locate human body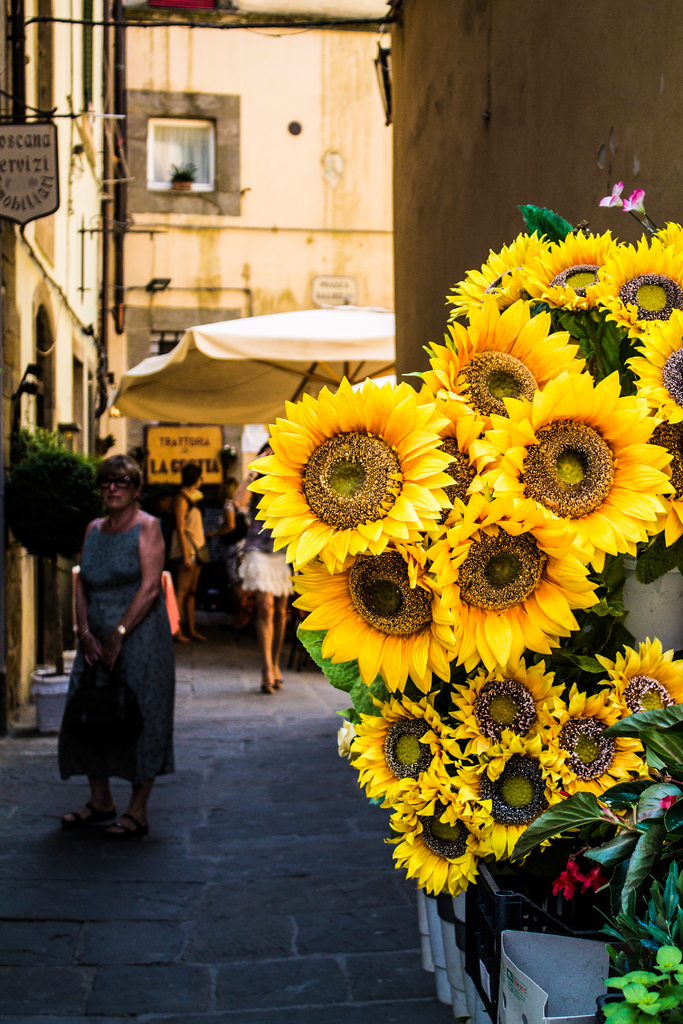
(179, 483, 211, 643)
